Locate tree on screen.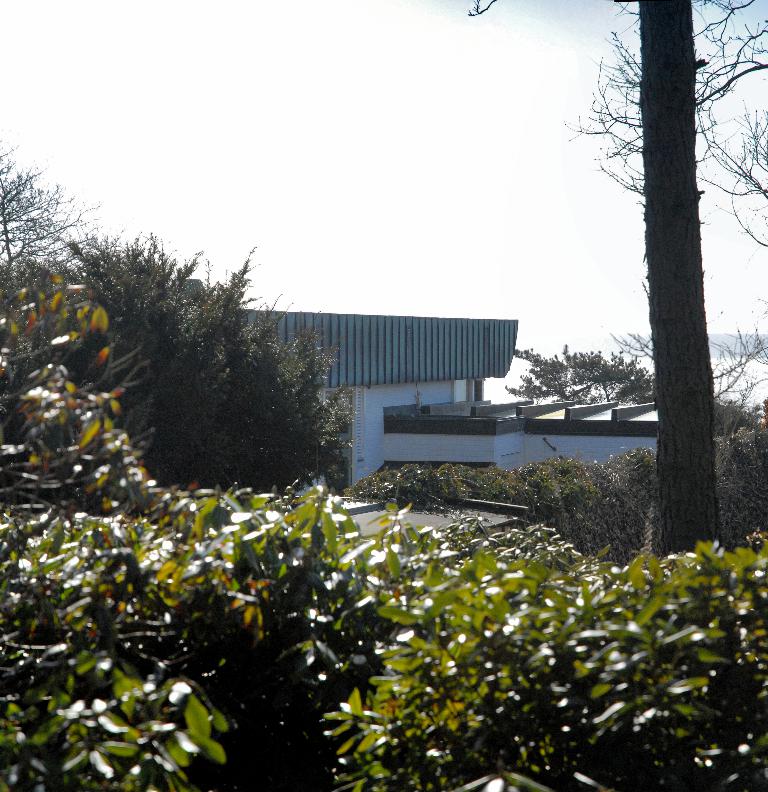
On screen at 506/346/671/416.
